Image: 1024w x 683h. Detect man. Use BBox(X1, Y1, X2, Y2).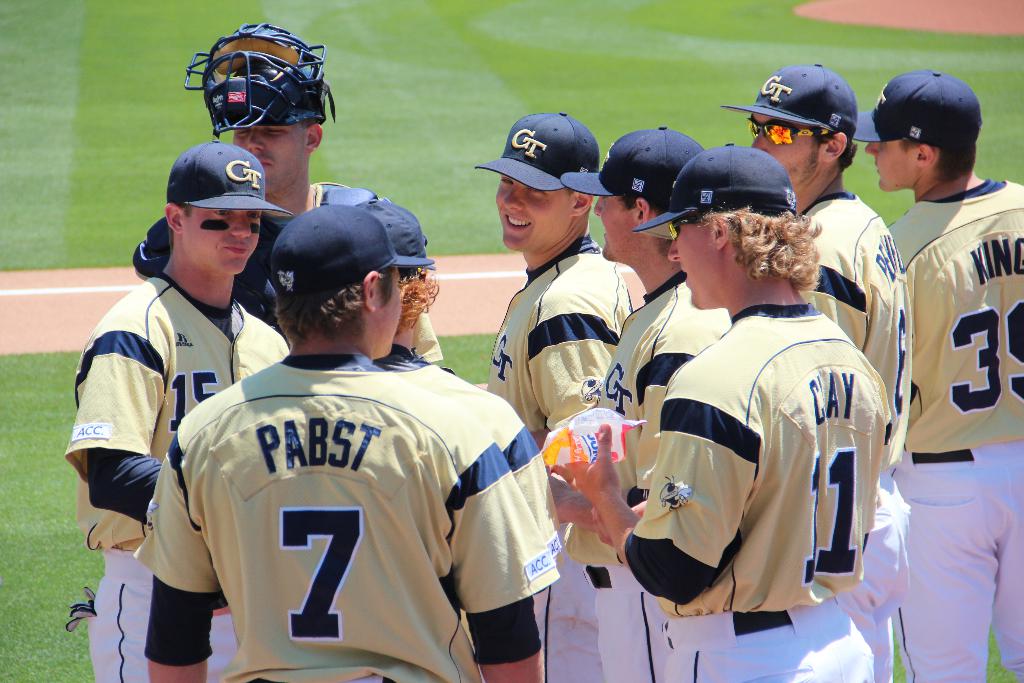
BBox(463, 105, 704, 682).
